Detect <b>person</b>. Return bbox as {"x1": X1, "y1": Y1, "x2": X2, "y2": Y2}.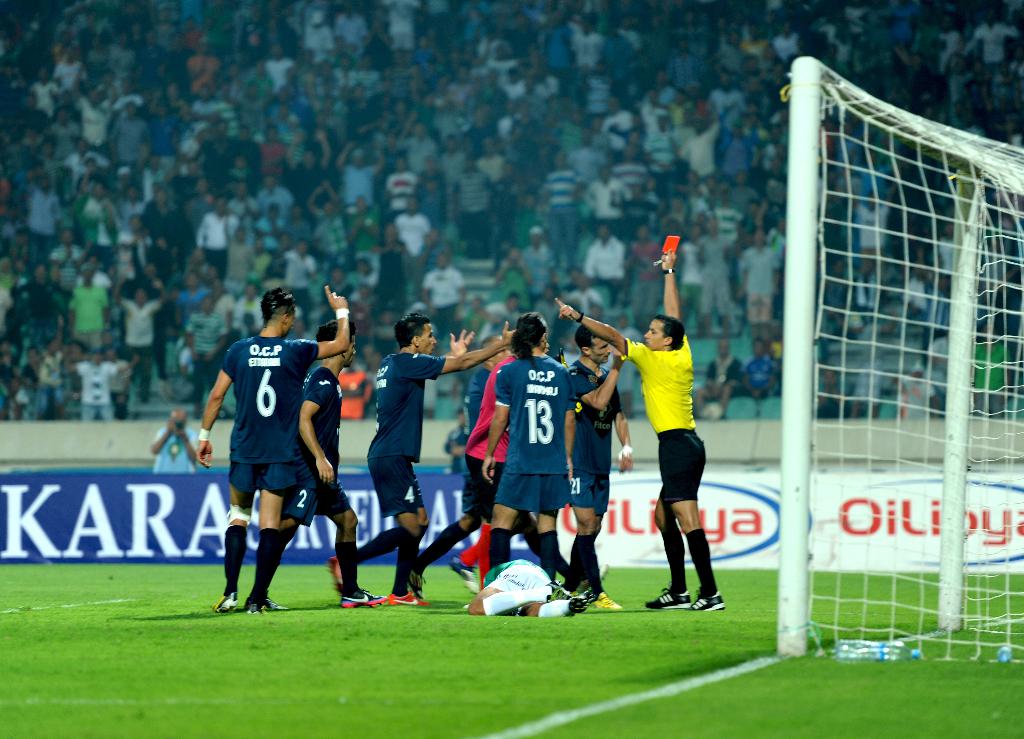
{"x1": 326, "y1": 314, "x2": 521, "y2": 606}.
